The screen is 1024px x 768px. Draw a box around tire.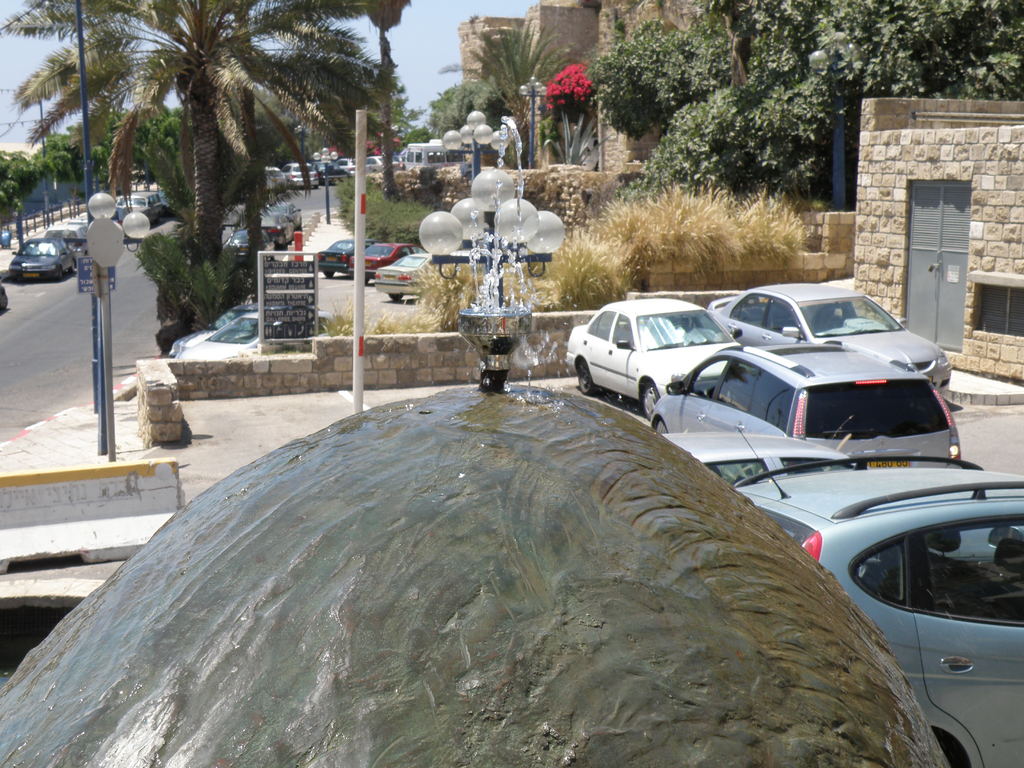
(x1=573, y1=353, x2=596, y2=396).
